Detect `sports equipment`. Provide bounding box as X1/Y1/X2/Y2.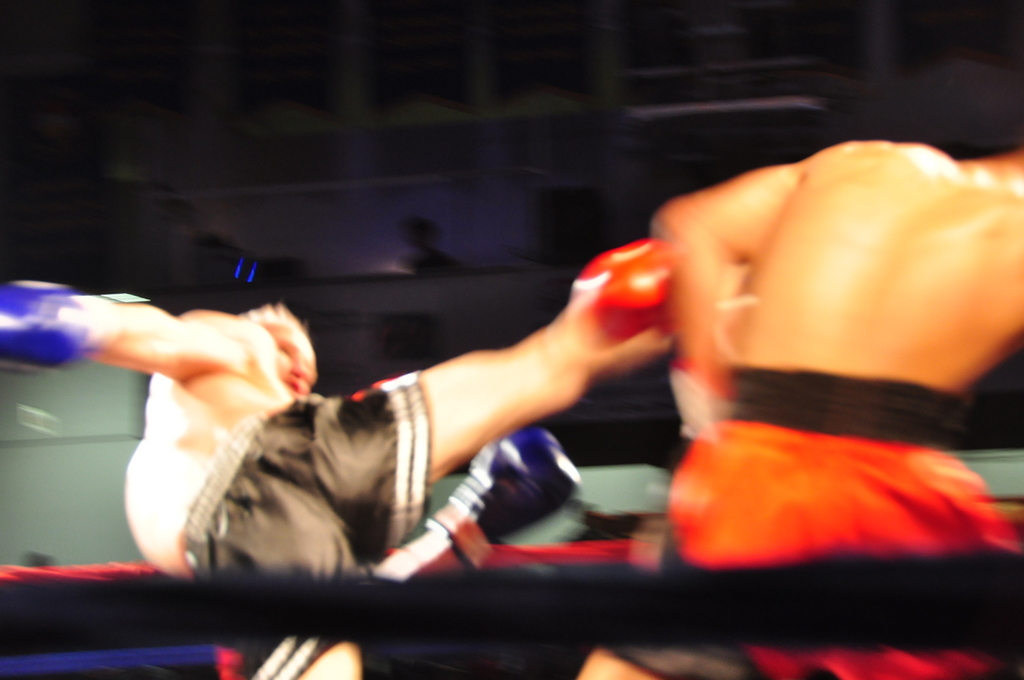
565/236/676/353.
